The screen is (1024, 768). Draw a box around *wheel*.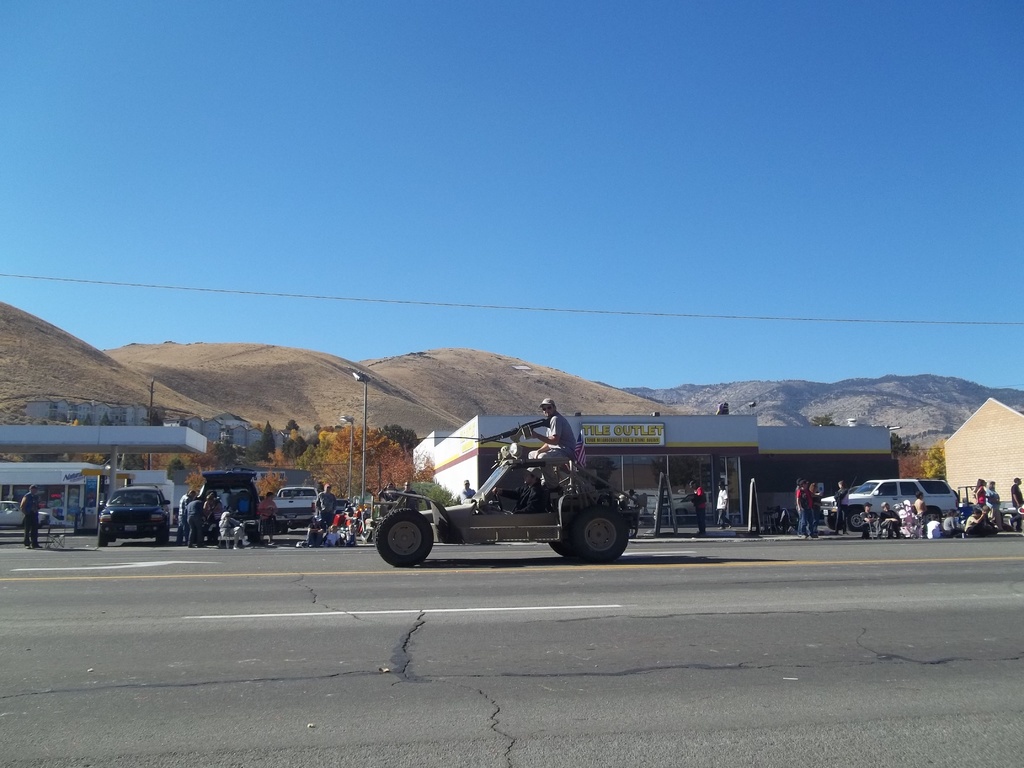
<box>845,509,863,531</box>.
